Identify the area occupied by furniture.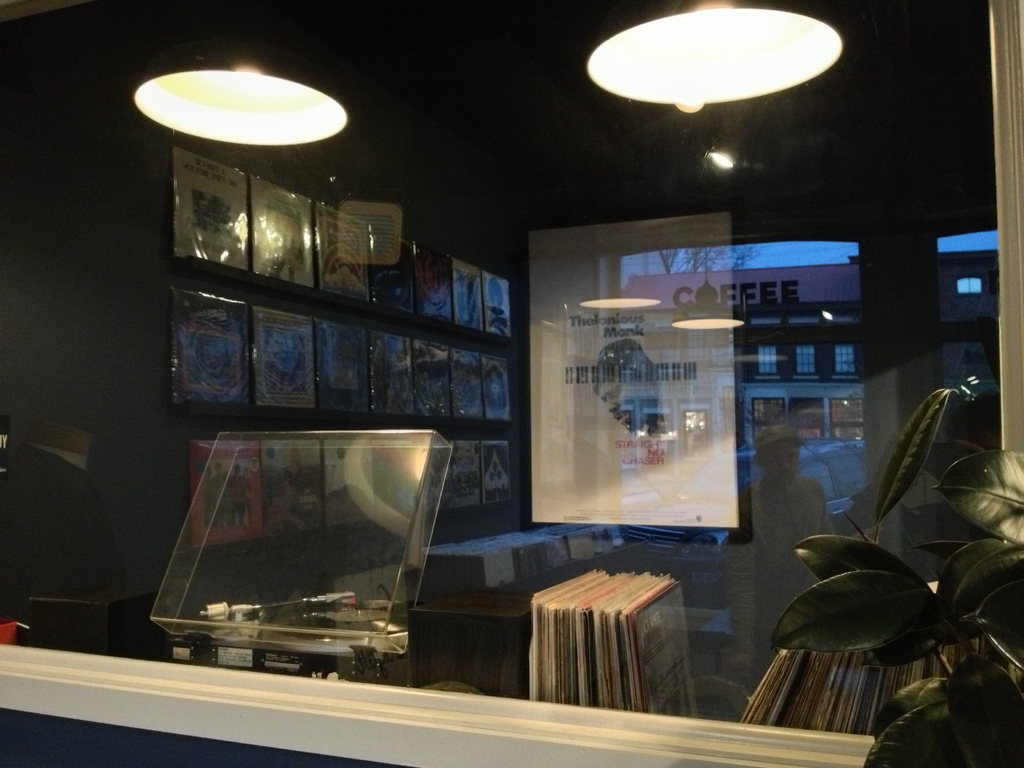
Area: left=413, top=588, right=533, bottom=696.
